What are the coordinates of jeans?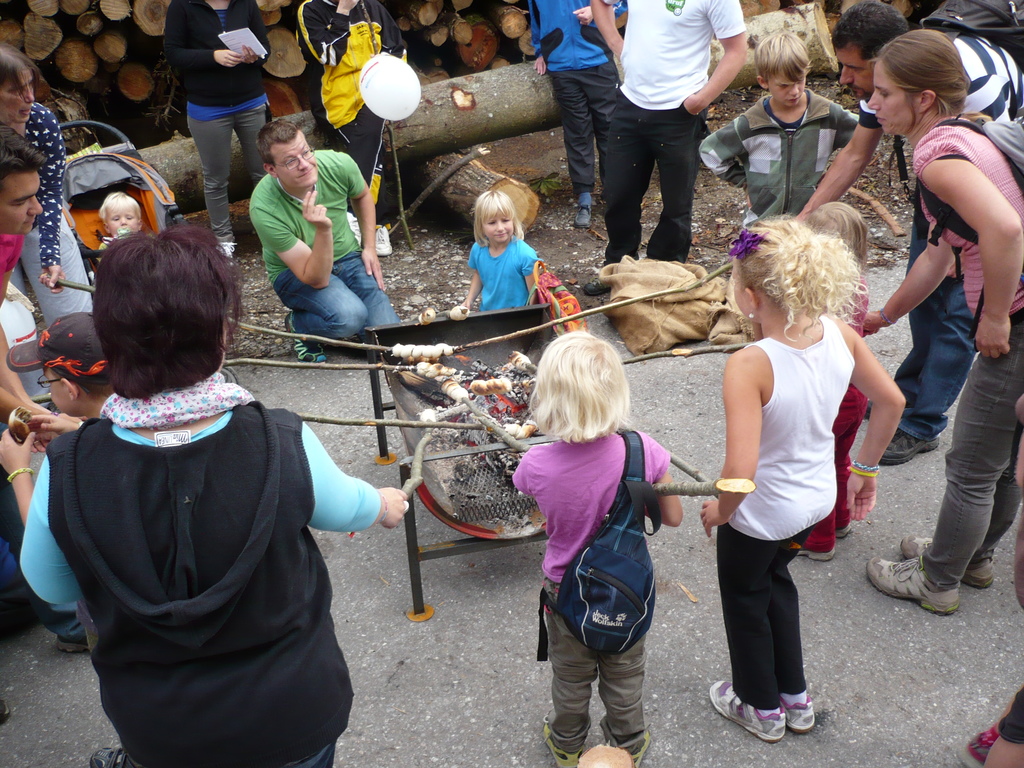
x1=911 y1=309 x2=1023 y2=570.
